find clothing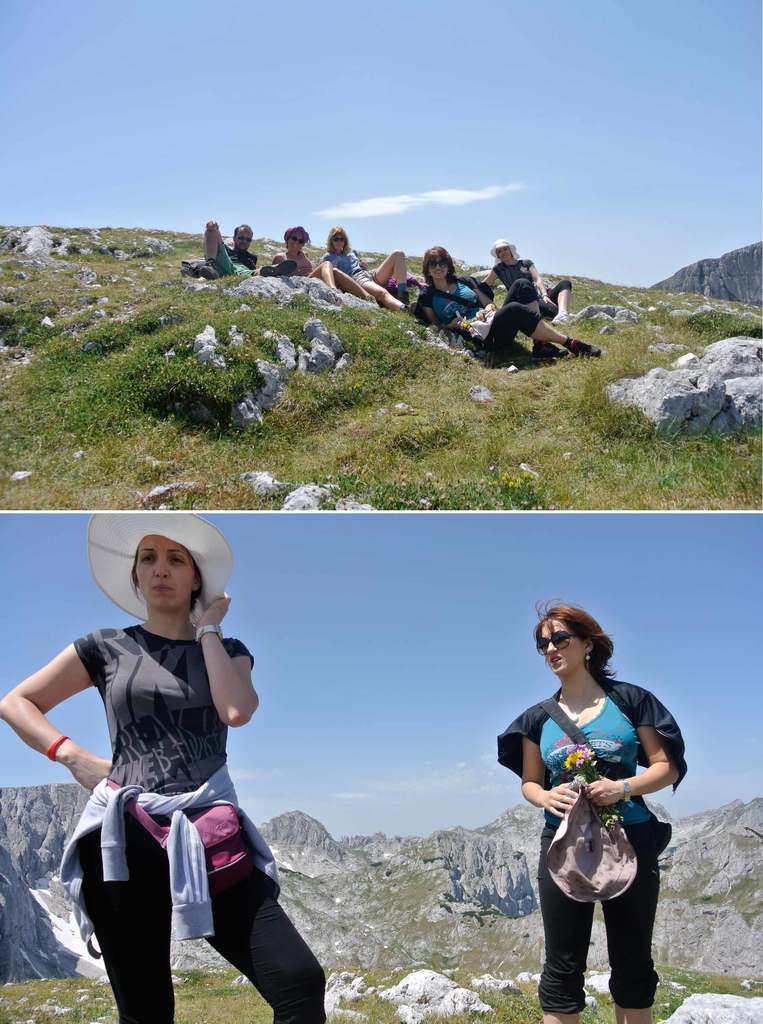
select_region(530, 693, 711, 1015)
